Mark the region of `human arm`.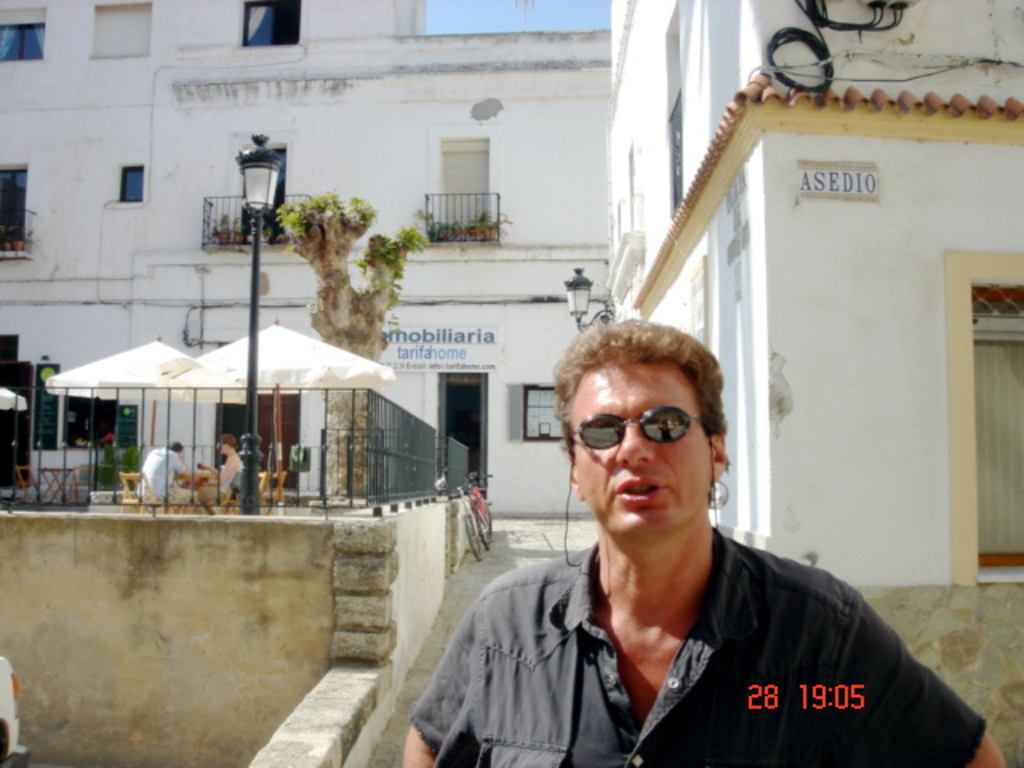
Region: 824,587,1006,765.
